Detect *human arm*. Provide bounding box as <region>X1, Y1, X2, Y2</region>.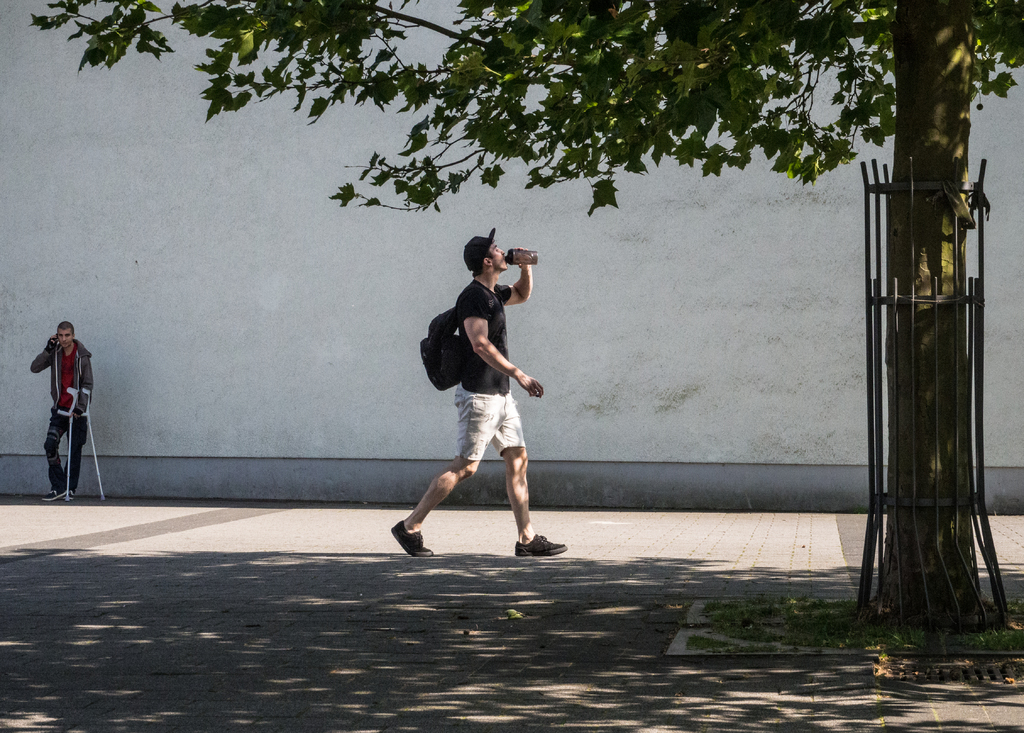
<region>451, 286, 525, 403</region>.
